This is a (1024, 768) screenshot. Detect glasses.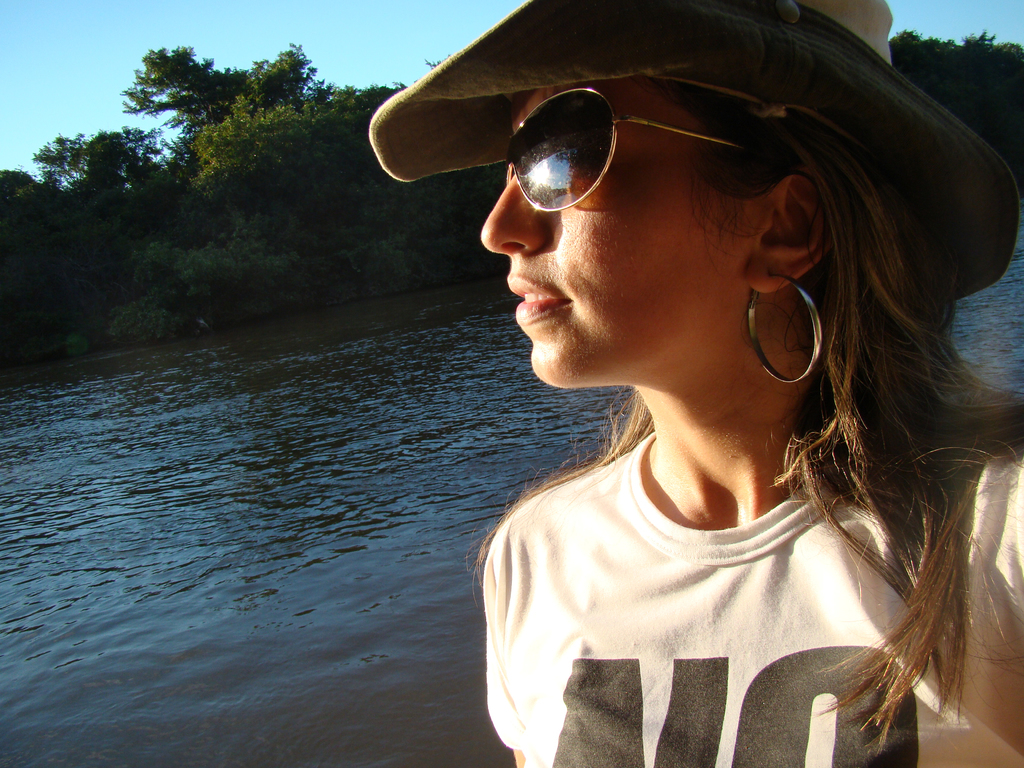
detection(442, 89, 783, 221).
